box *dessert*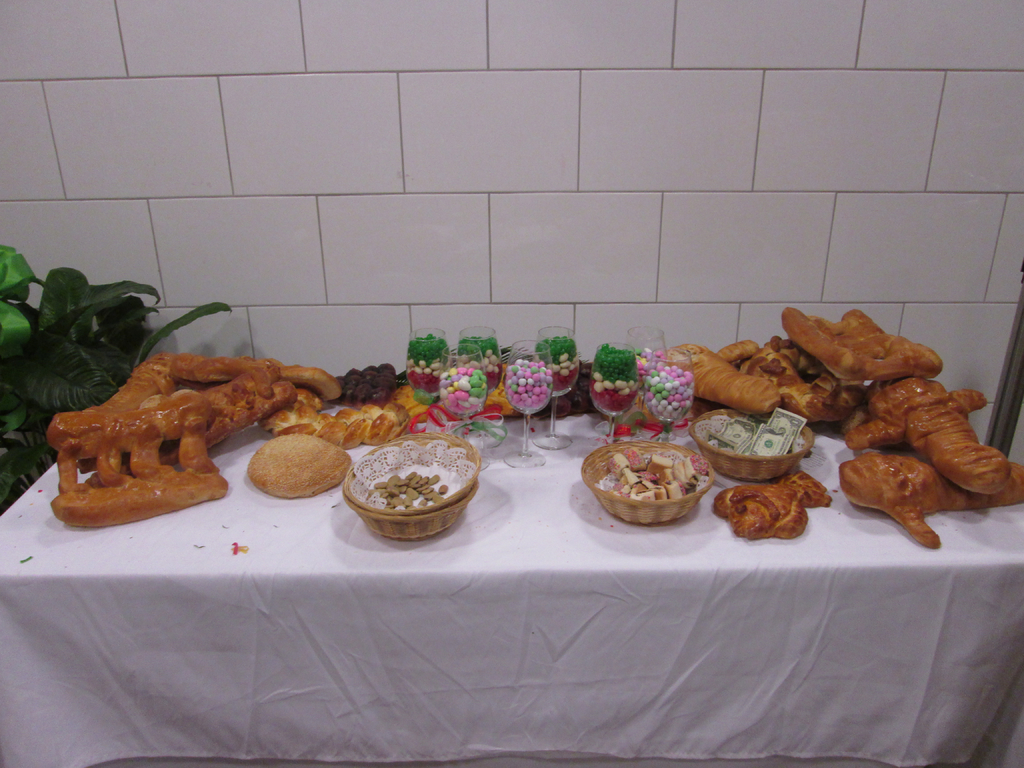
776 305 867 399
